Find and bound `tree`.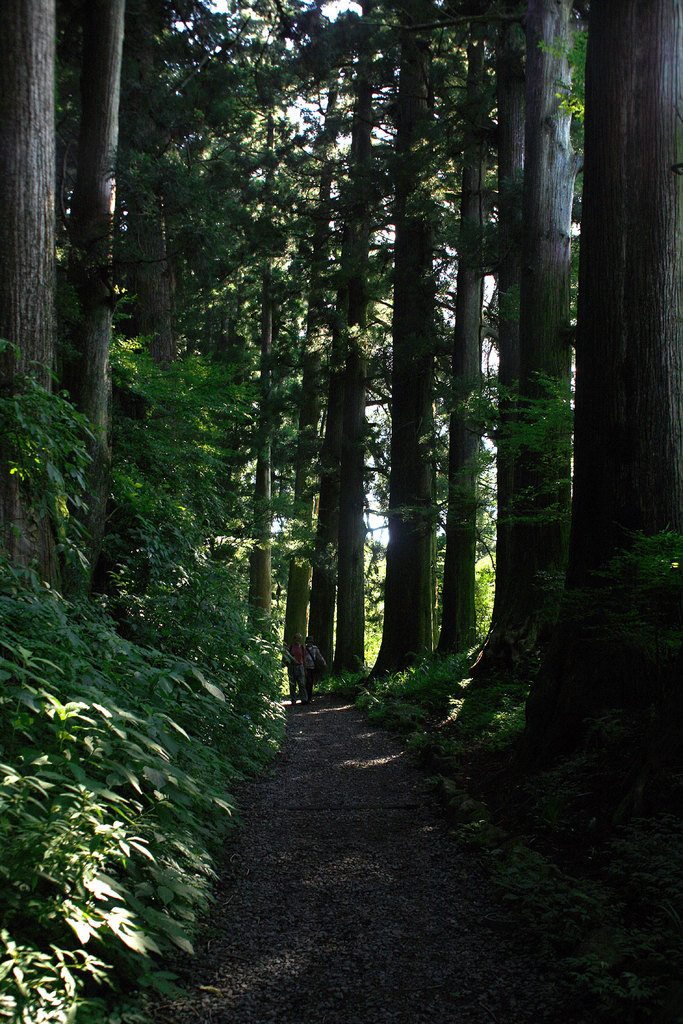
Bound: crop(466, 4, 682, 873).
